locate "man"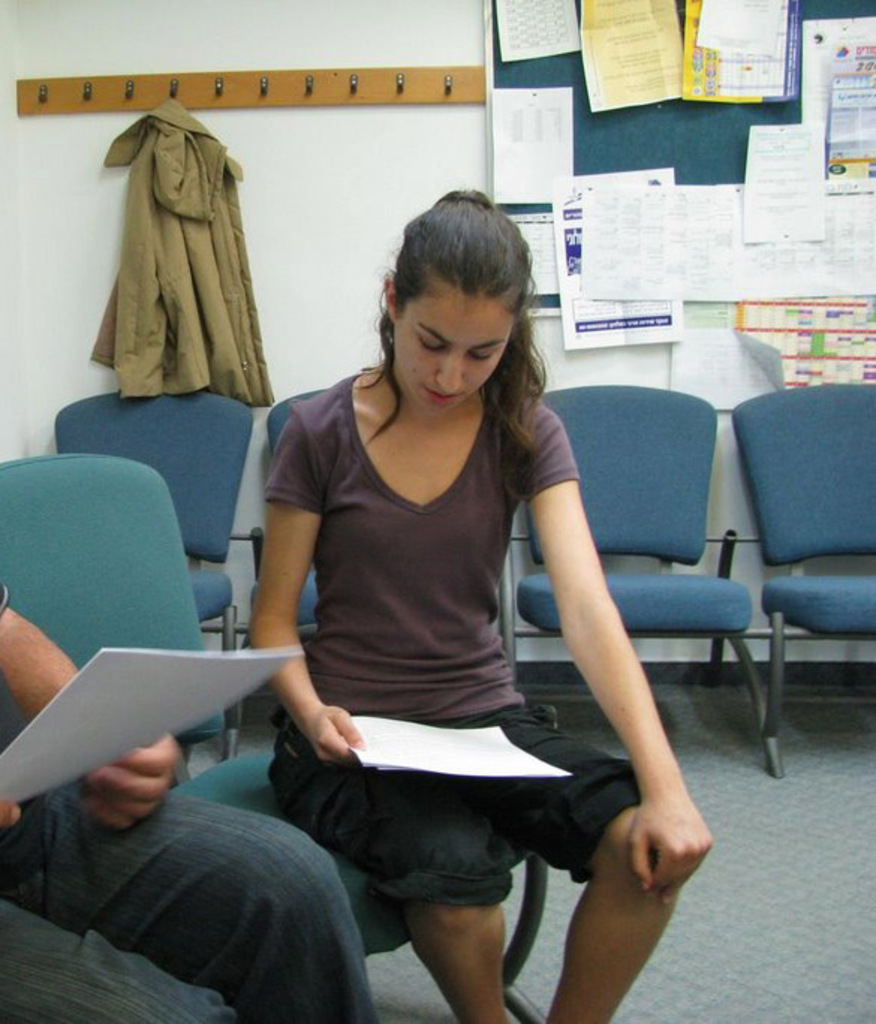
0 648 428 999
